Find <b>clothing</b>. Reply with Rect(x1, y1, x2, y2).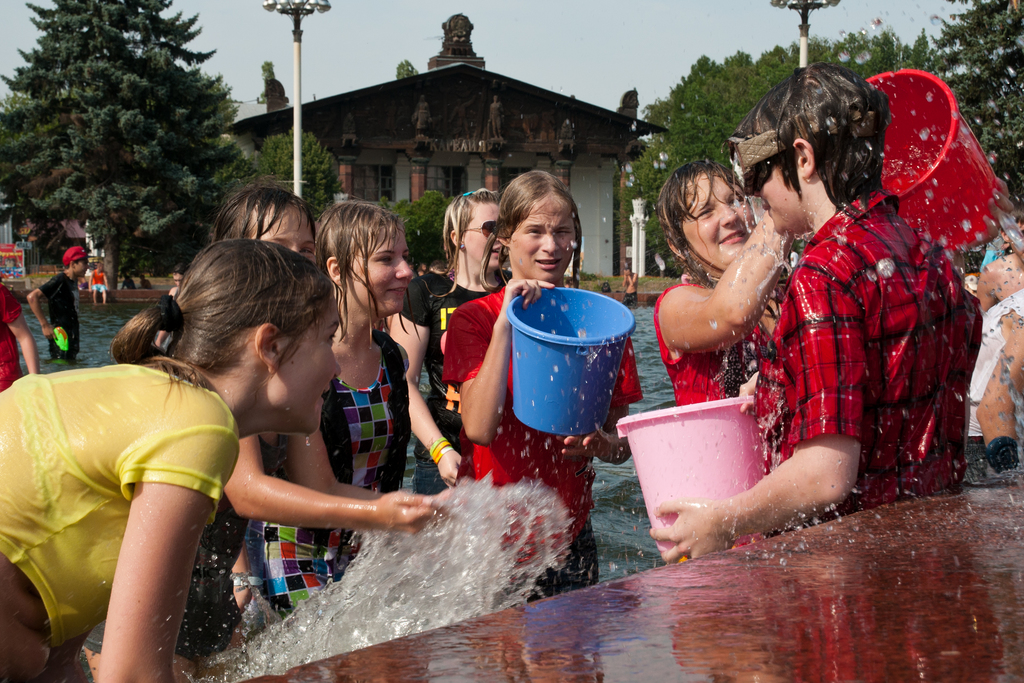
Rect(748, 143, 977, 510).
